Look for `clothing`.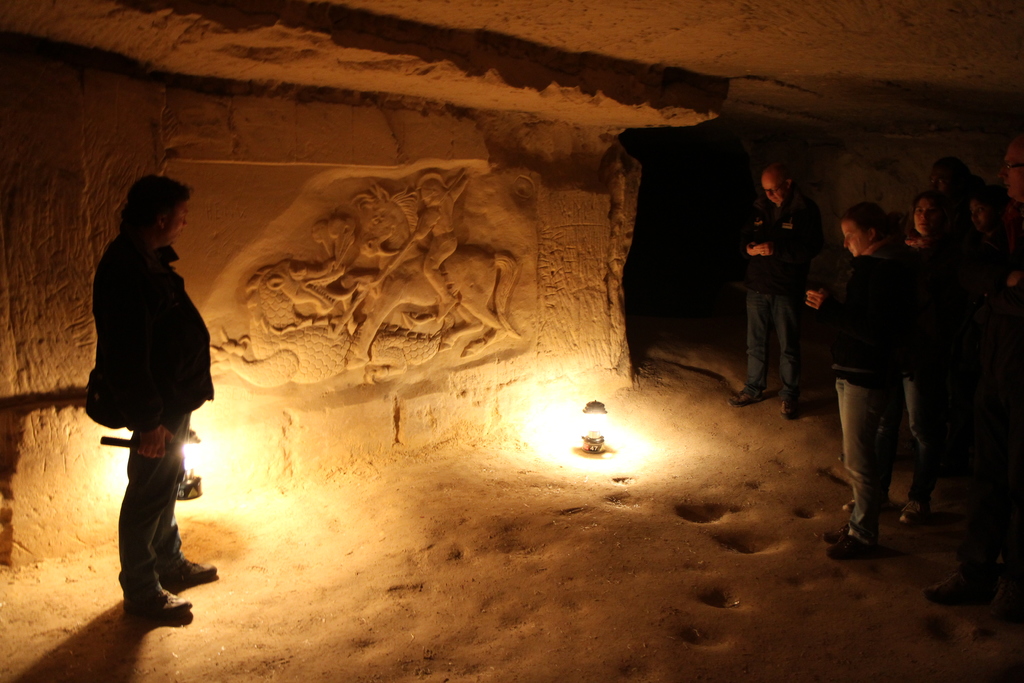
Found: pyautogui.locateOnScreen(76, 226, 221, 602).
